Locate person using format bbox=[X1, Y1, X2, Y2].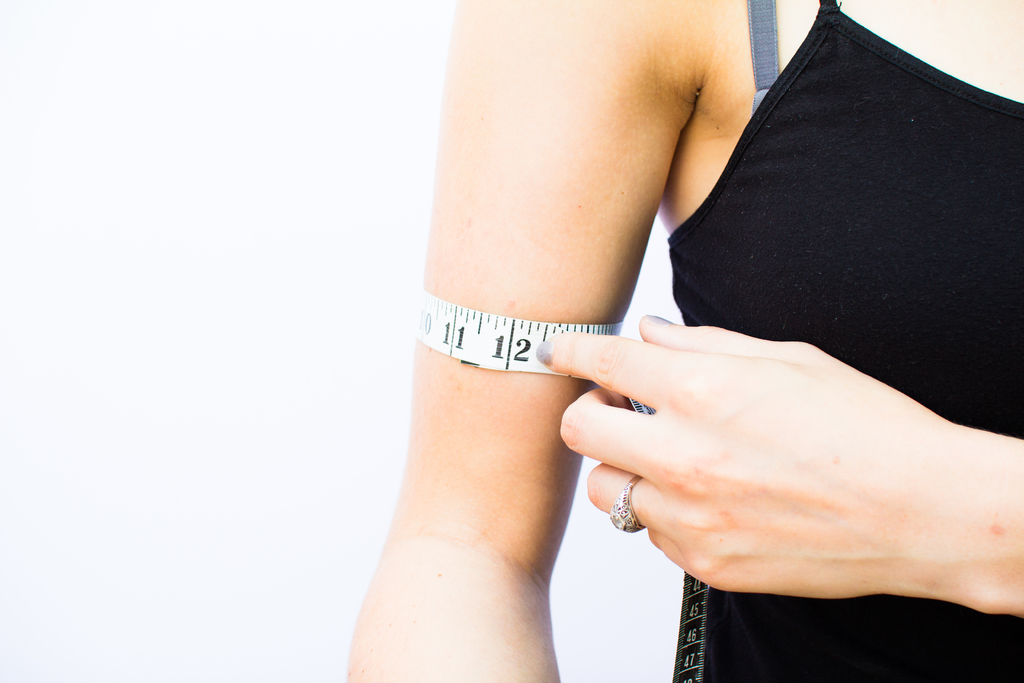
bbox=[337, 0, 988, 659].
